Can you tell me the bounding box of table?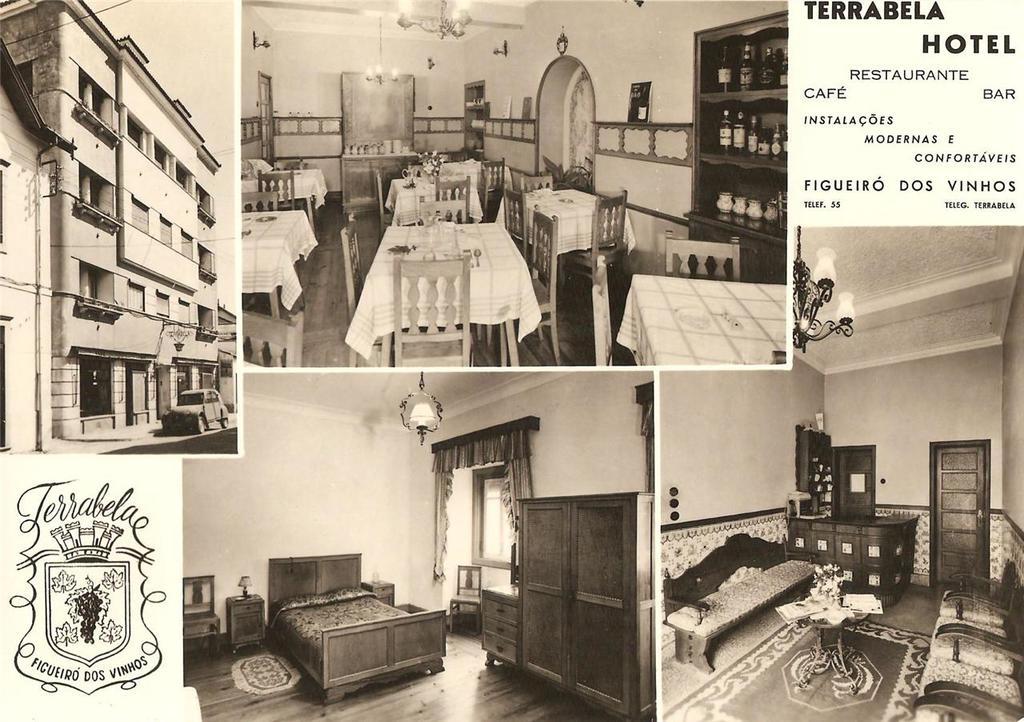
<box>418,152,514,213</box>.
